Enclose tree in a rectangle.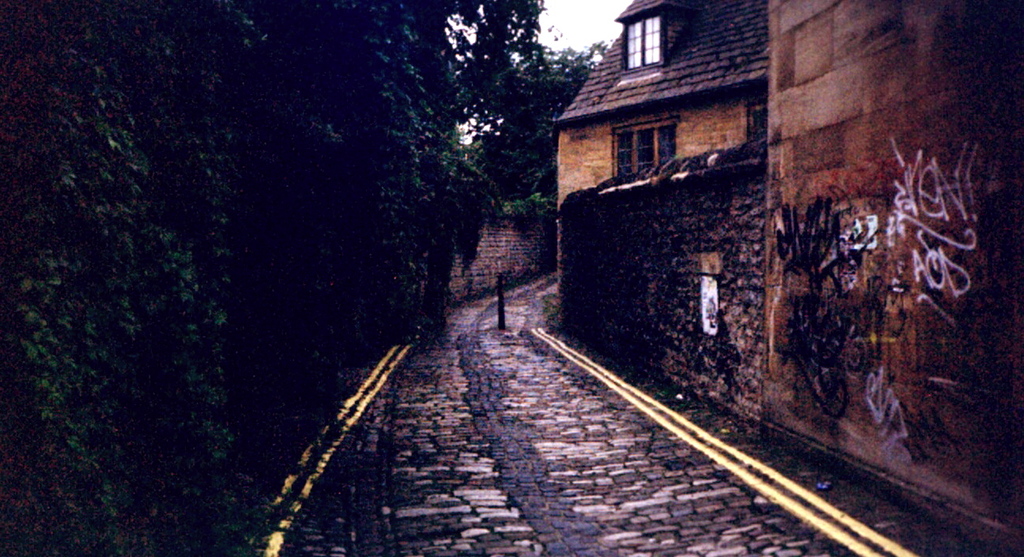
<region>472, 44, 605, 203</region>.
